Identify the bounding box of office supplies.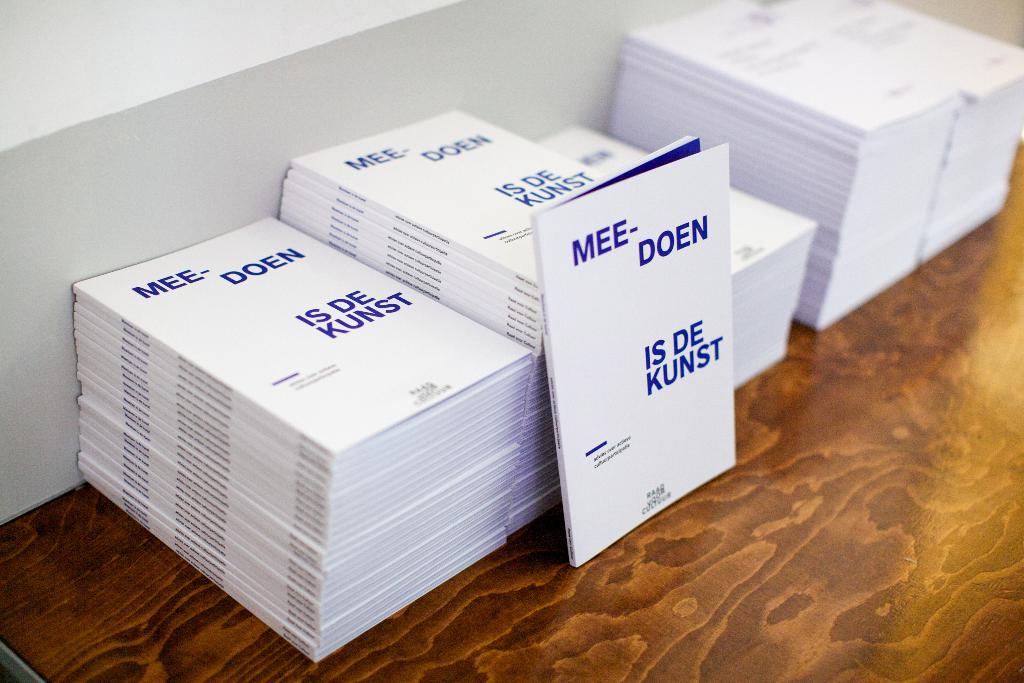
Rect(528, 133, 726, 561).
